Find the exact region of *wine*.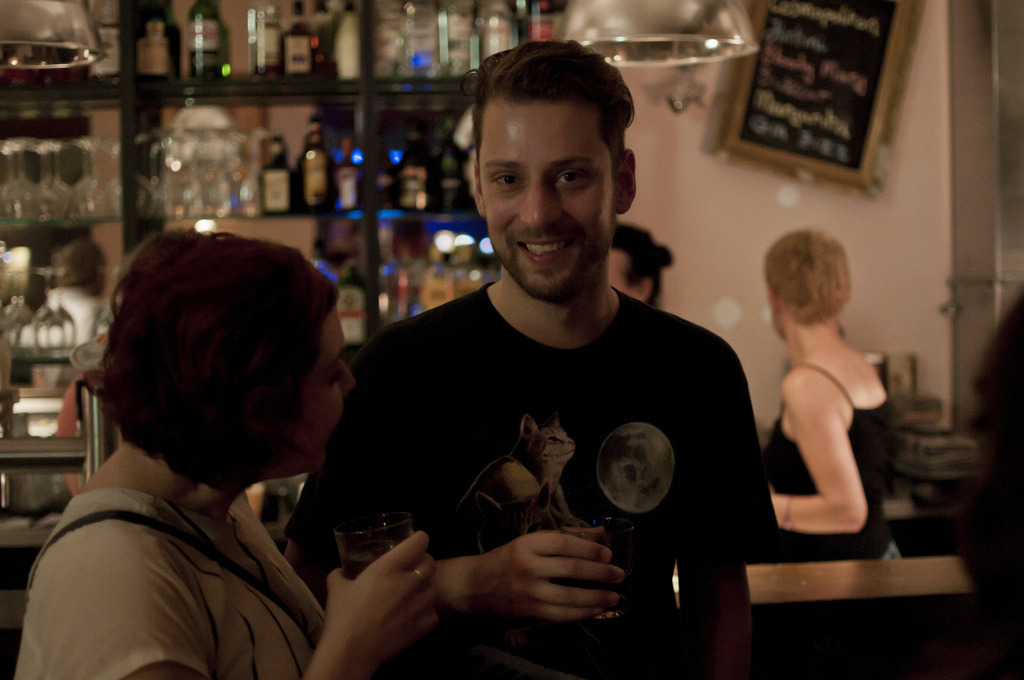
Exact region: box(307, 0, 342, 80).
